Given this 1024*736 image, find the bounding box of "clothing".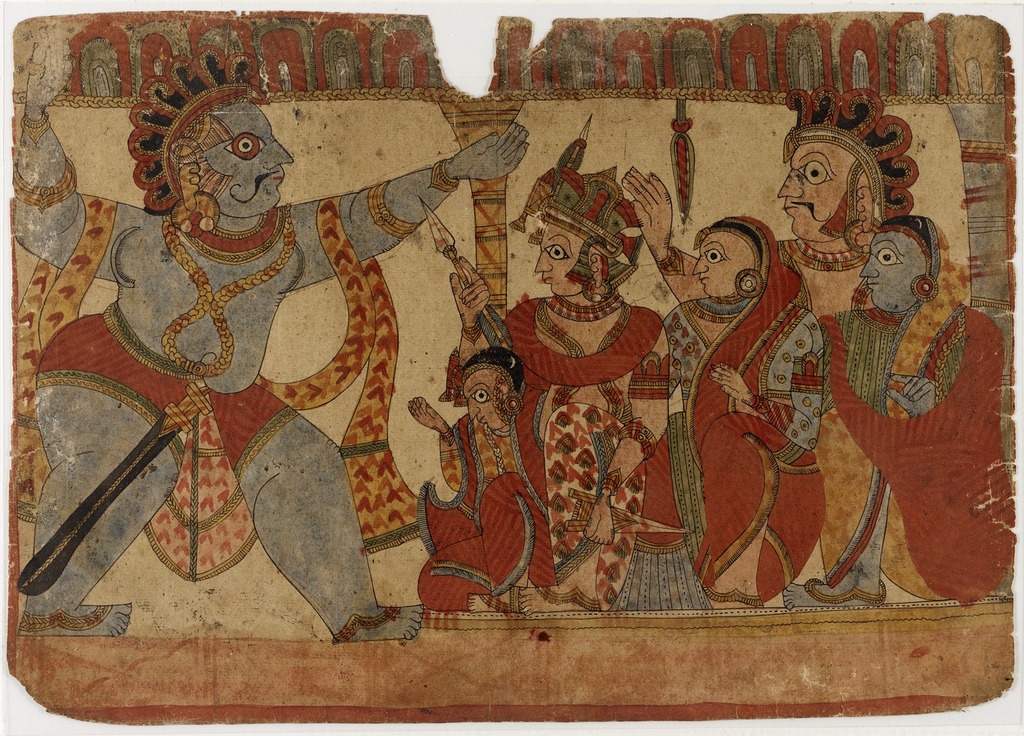
detection(434, 278, 689, 616).
